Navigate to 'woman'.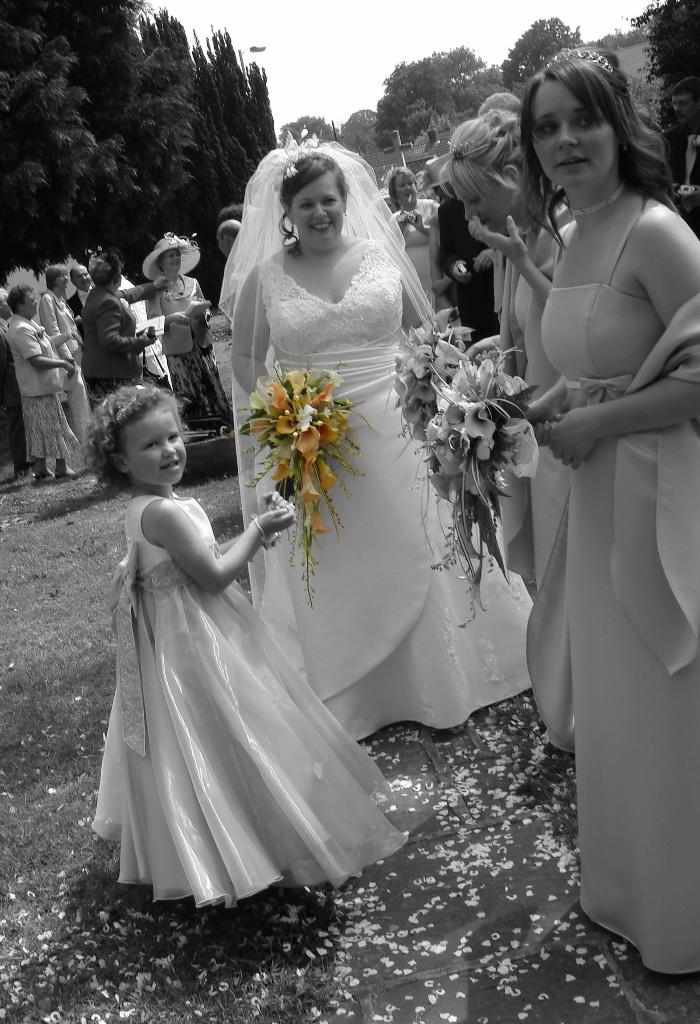
Navigation target: (x1=395, y1=166, x2=439, y2=307).
